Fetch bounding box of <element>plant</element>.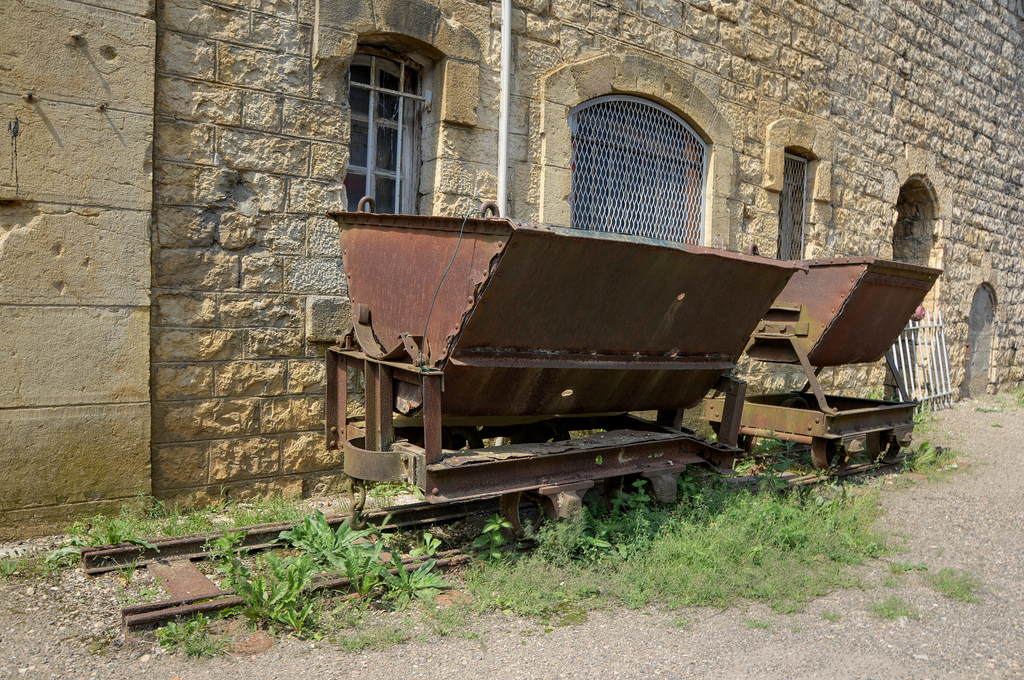
Bbox: rect(365, 550, 440, 608).
